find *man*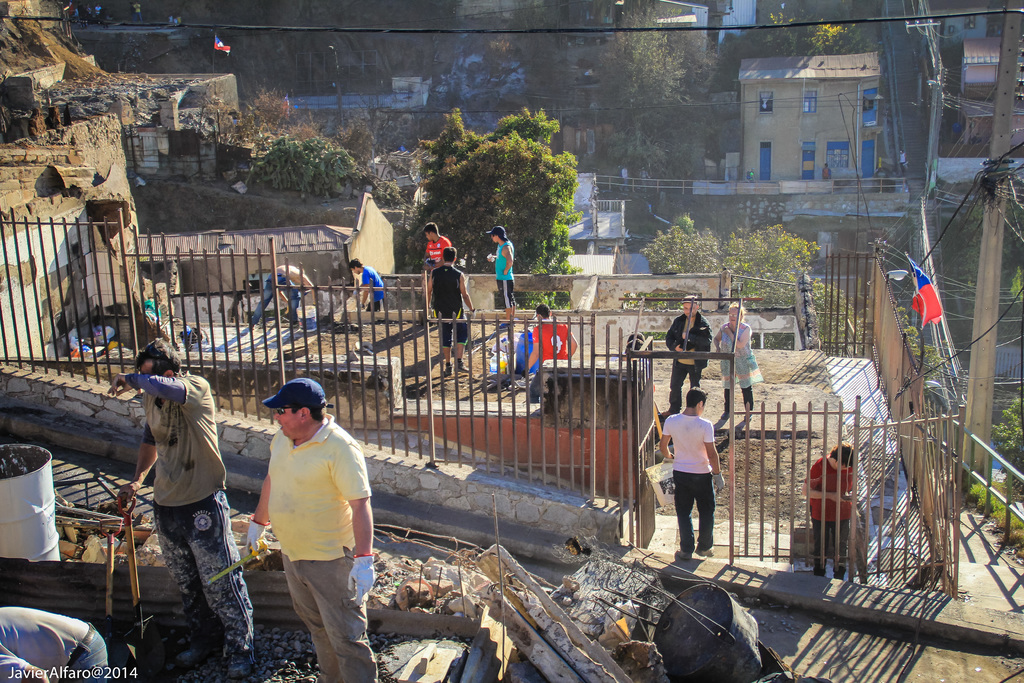
(657,384,721,558)
